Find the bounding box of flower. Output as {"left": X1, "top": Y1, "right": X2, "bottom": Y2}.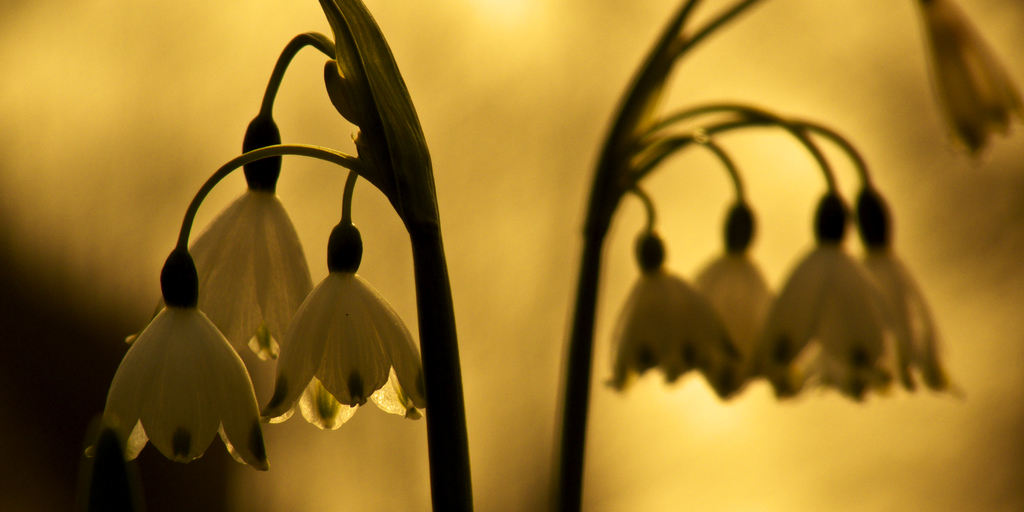
{"left": 604, "top": 225, "right": 746, "bottom": 395}.
